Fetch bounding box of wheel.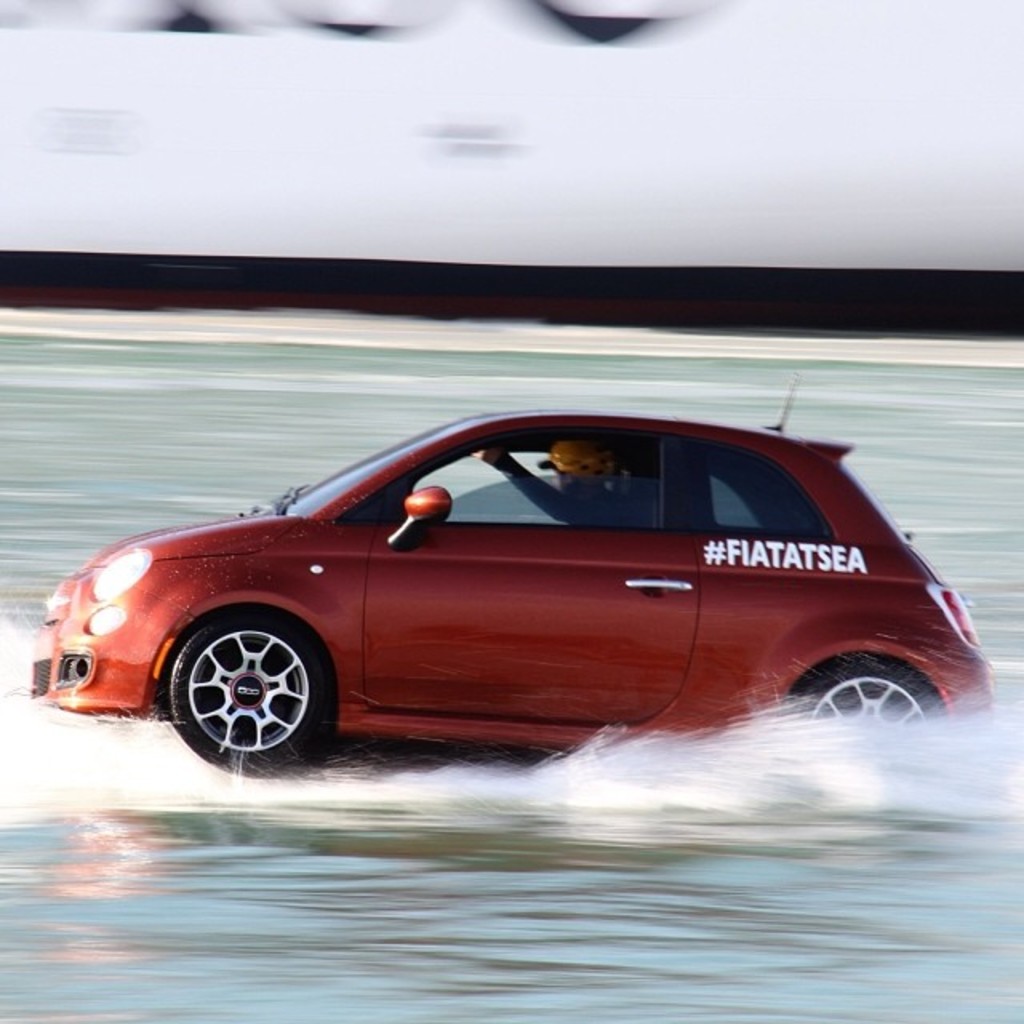
Bbox: box=[787, 662, 947, 741].
